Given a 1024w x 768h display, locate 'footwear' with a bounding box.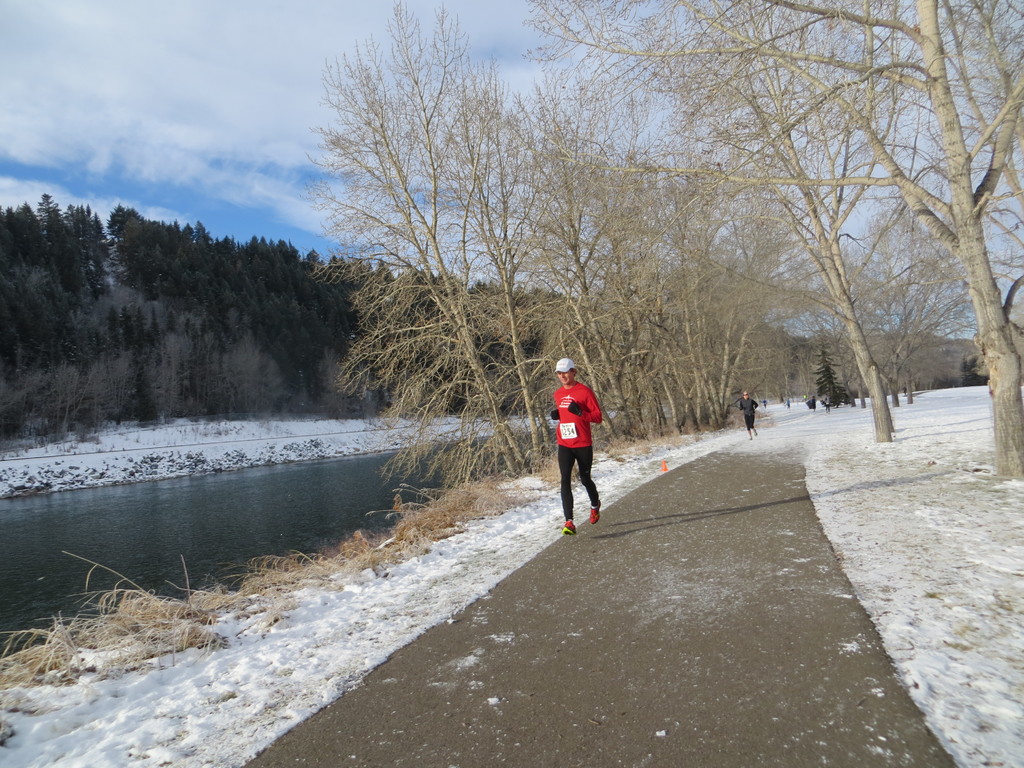
Located: [x1=749, y1=436, x2=753, y2=440].
